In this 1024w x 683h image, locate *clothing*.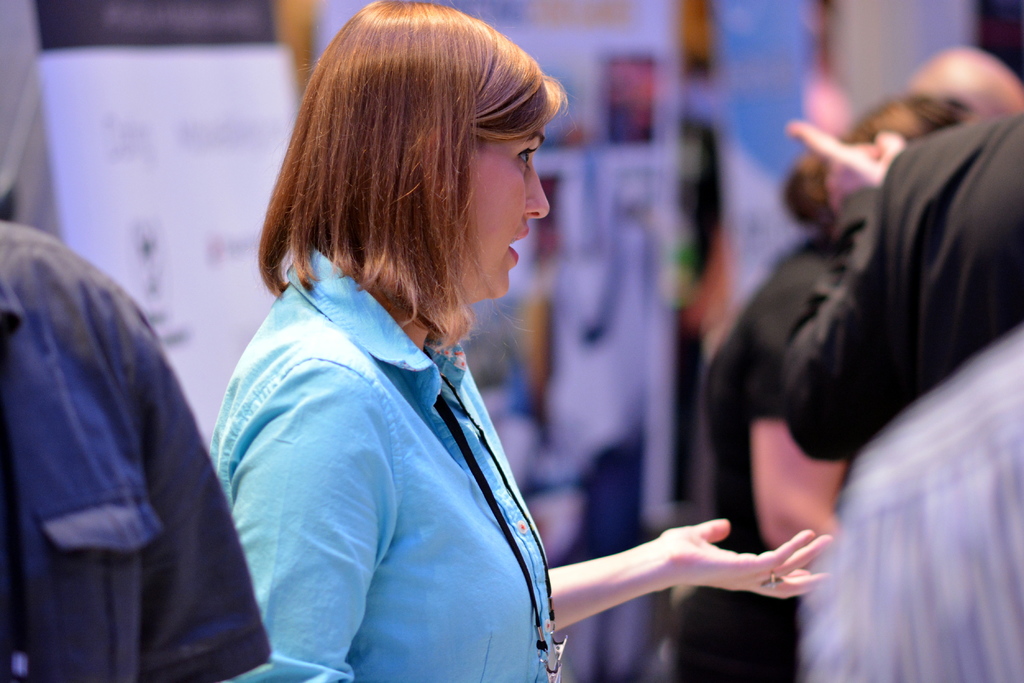
Bounding box: <region>678, 225, 843, 682</region>.
